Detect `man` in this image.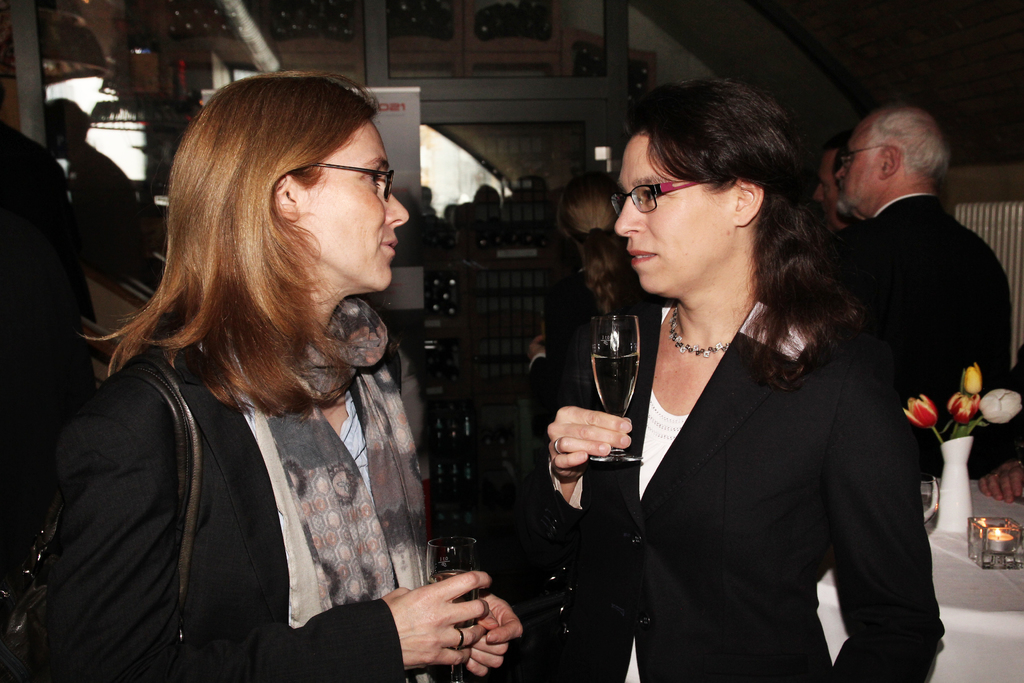
Detection: region(0, 118, 99, 587).
